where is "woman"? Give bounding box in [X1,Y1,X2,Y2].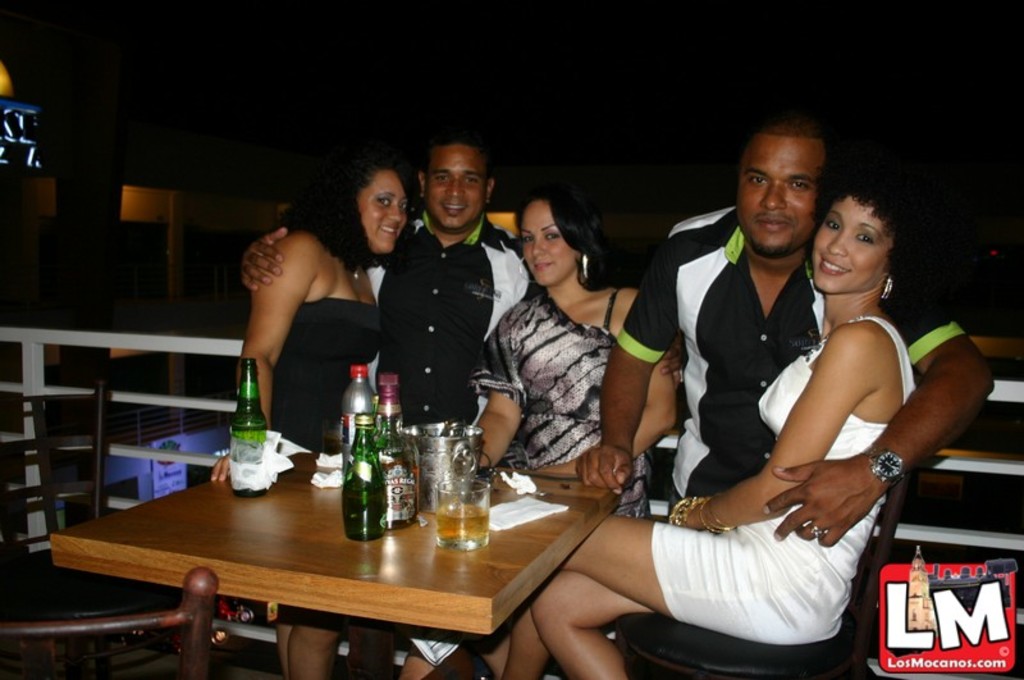
[440,181,686,679].
